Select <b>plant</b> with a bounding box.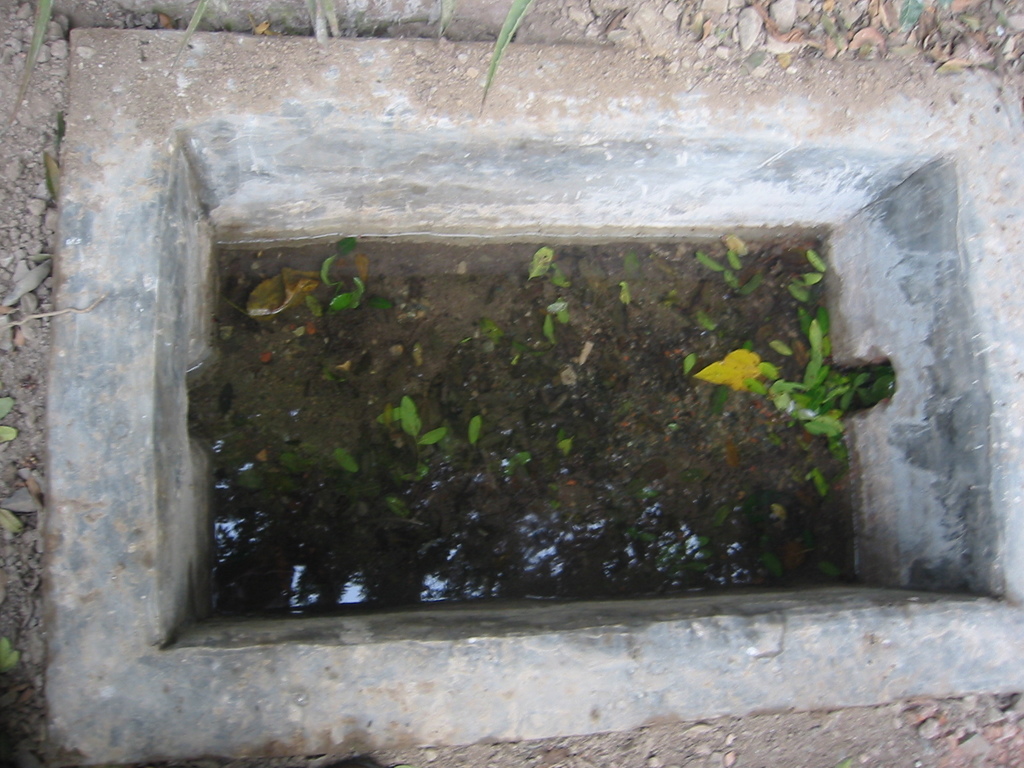
[303, 0, 344, 43].
